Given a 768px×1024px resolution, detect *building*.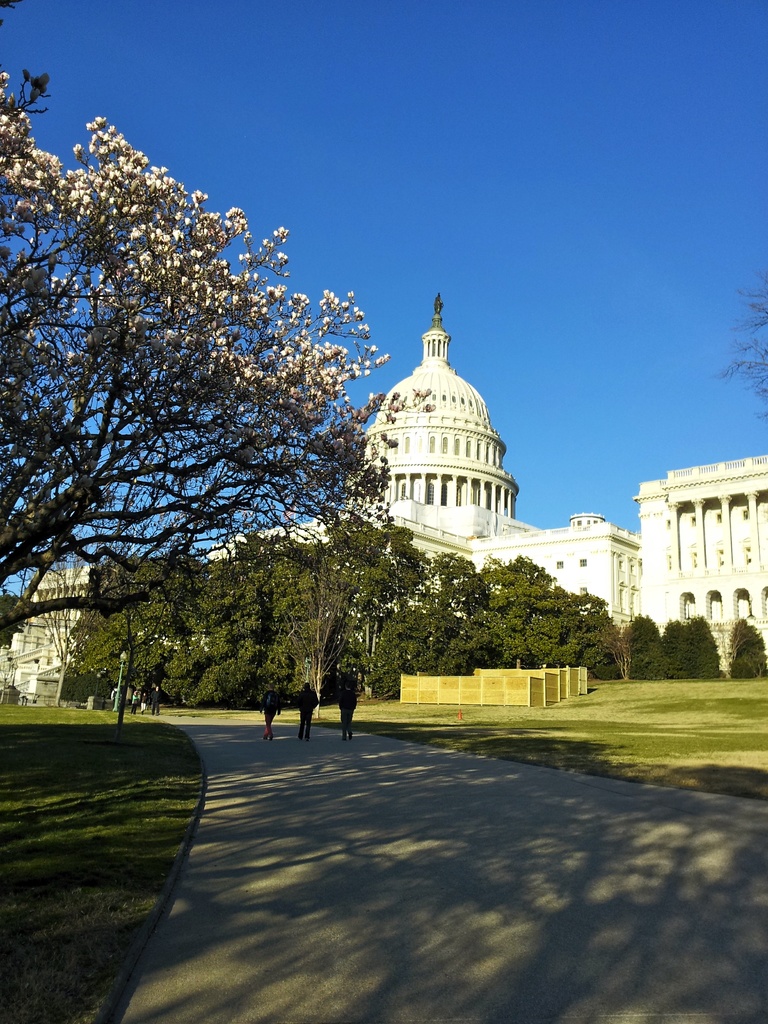
rect(0, 297, 767, 669).
